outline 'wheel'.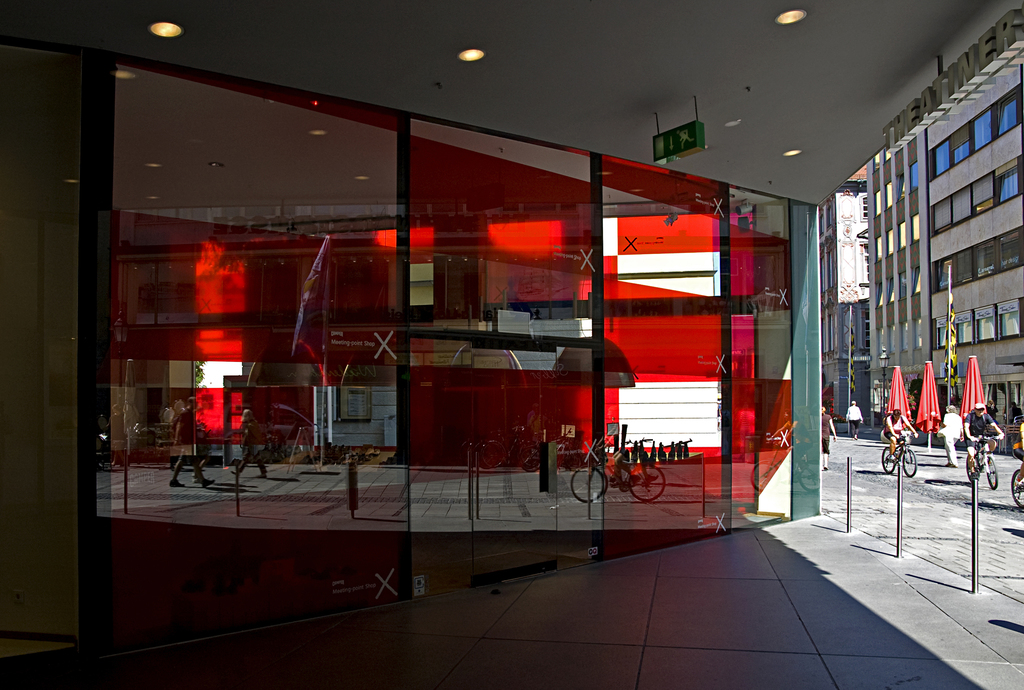
Outline: 969,456,982,484.
